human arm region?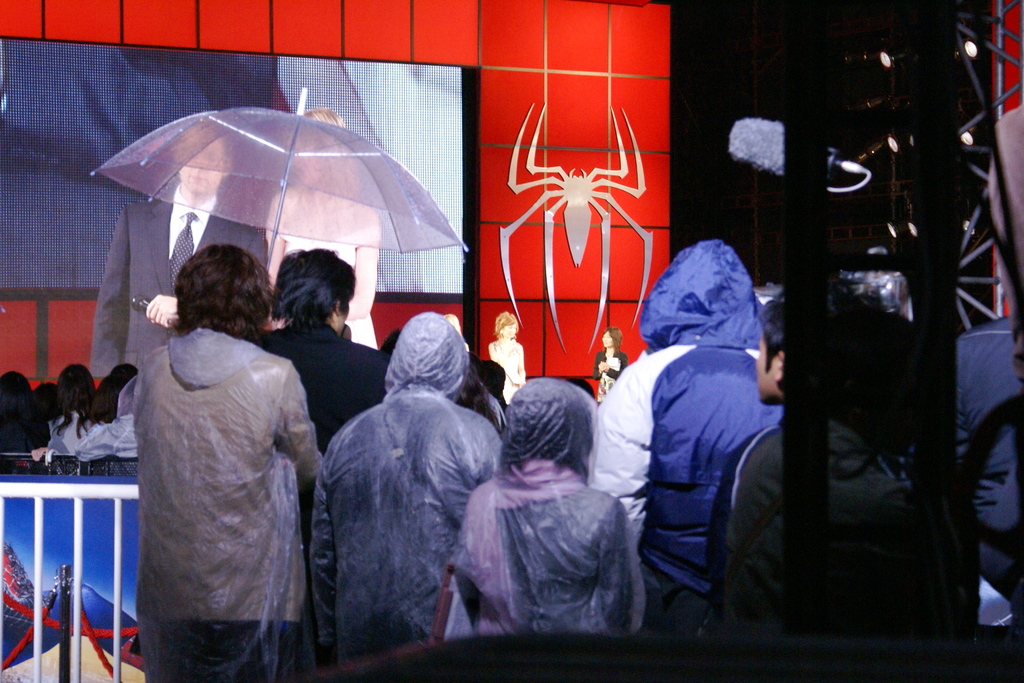
detection(600, 357, 628, 379)
